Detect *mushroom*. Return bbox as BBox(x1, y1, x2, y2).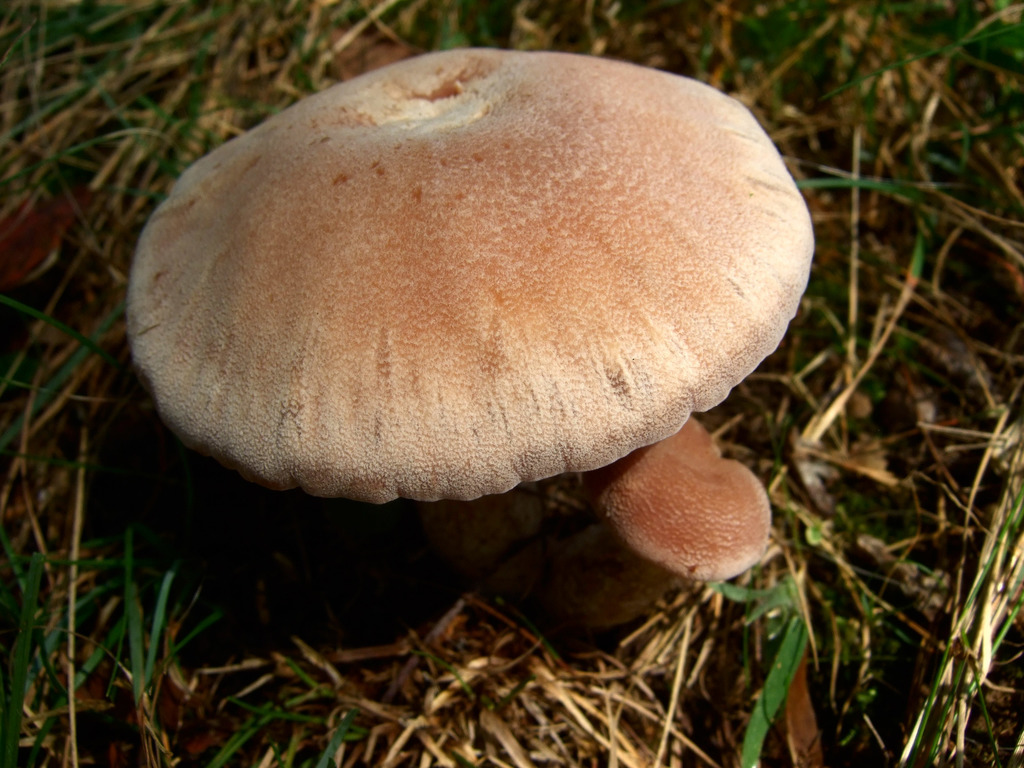
BBox(122, 47, 812, 589).
